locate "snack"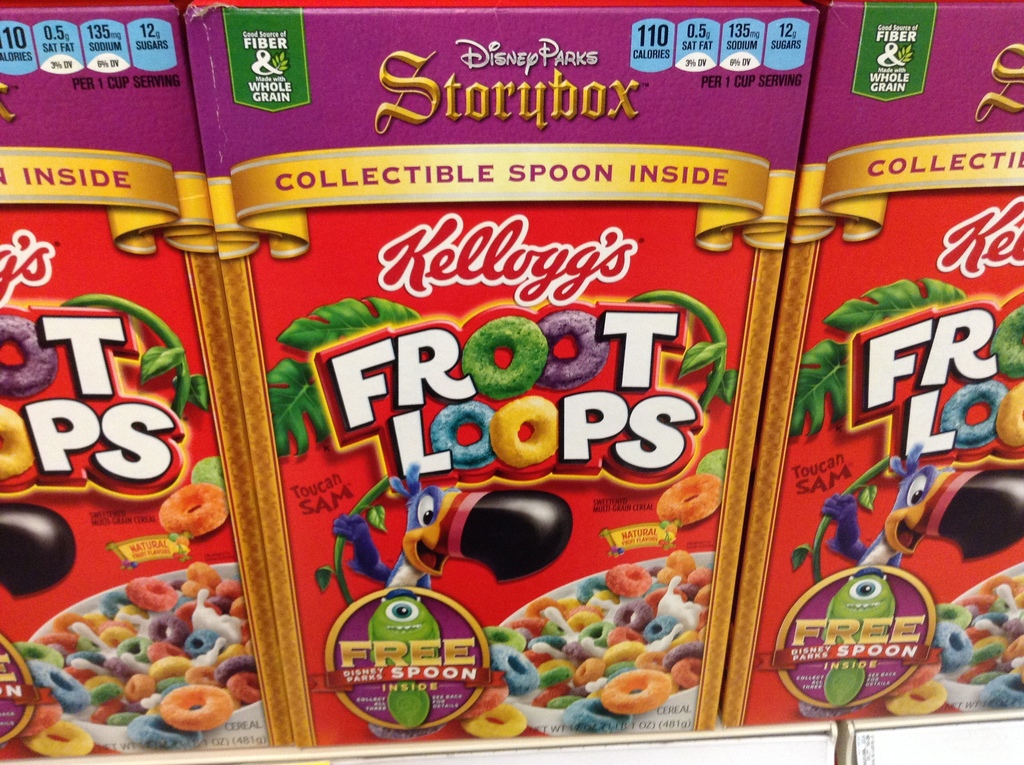
(430, 403, 504, 472)
